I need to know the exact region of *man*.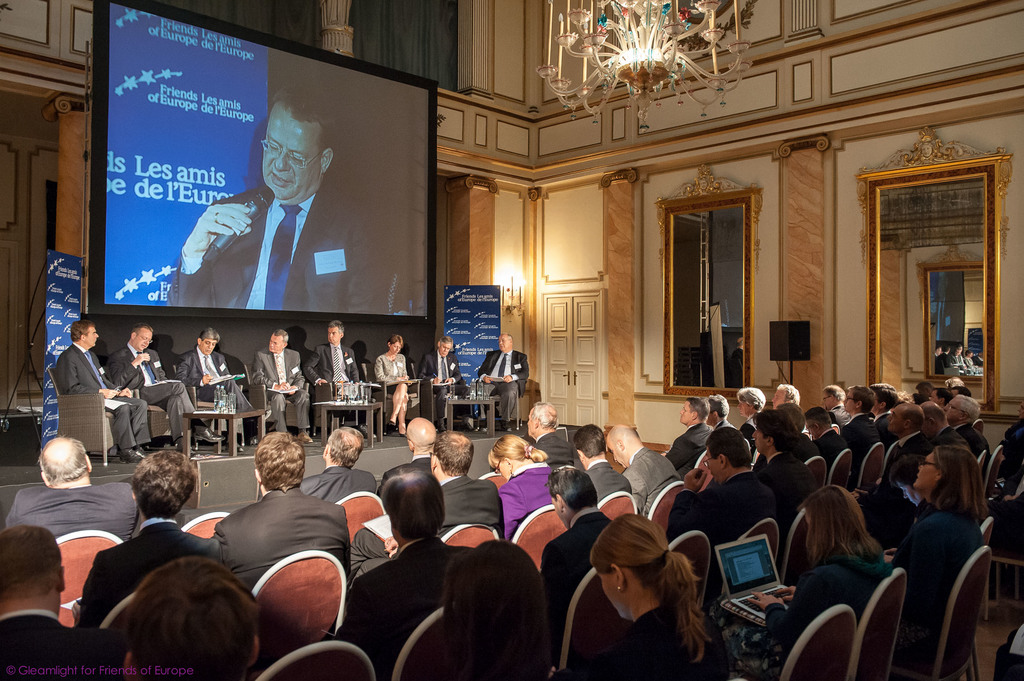
Region: 913:394:965:455.
